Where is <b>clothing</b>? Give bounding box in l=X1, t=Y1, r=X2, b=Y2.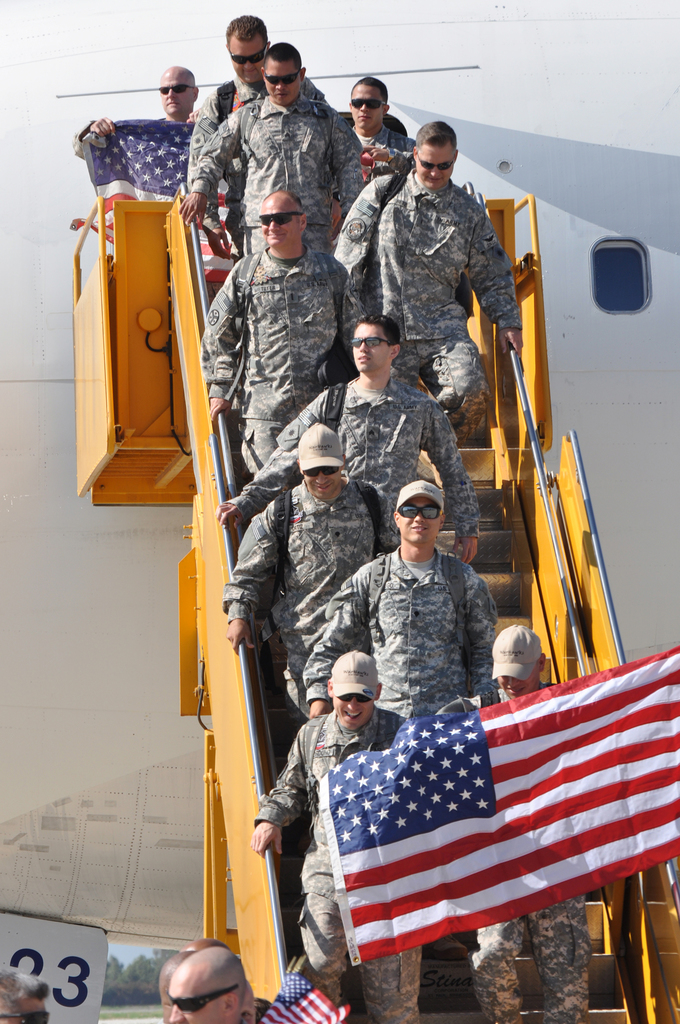
l=327, t=168, r=519, b=442.
